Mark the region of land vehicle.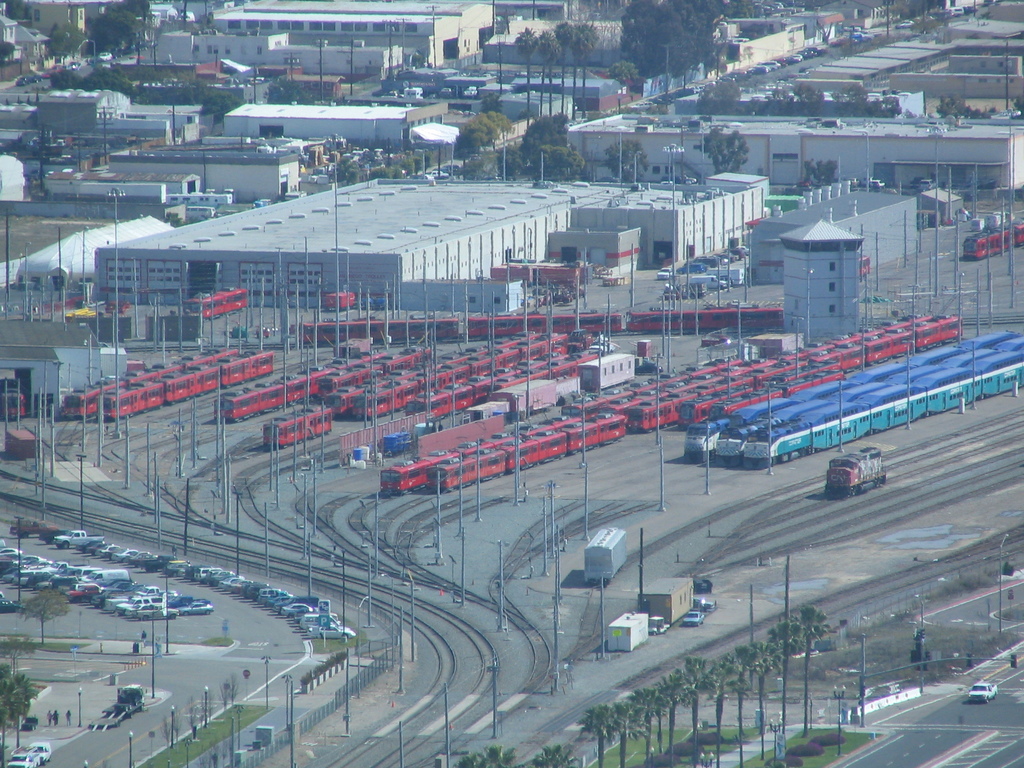
Region: rect(196, 567, 209, 579).
